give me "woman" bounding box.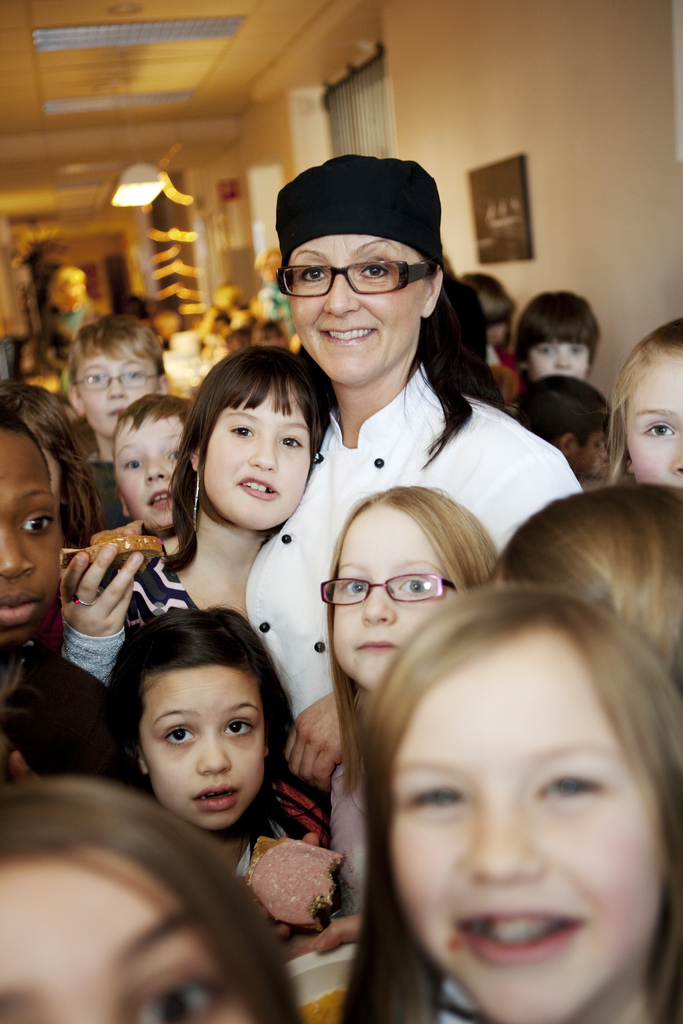
BBox(245, 143, 589, 917).
